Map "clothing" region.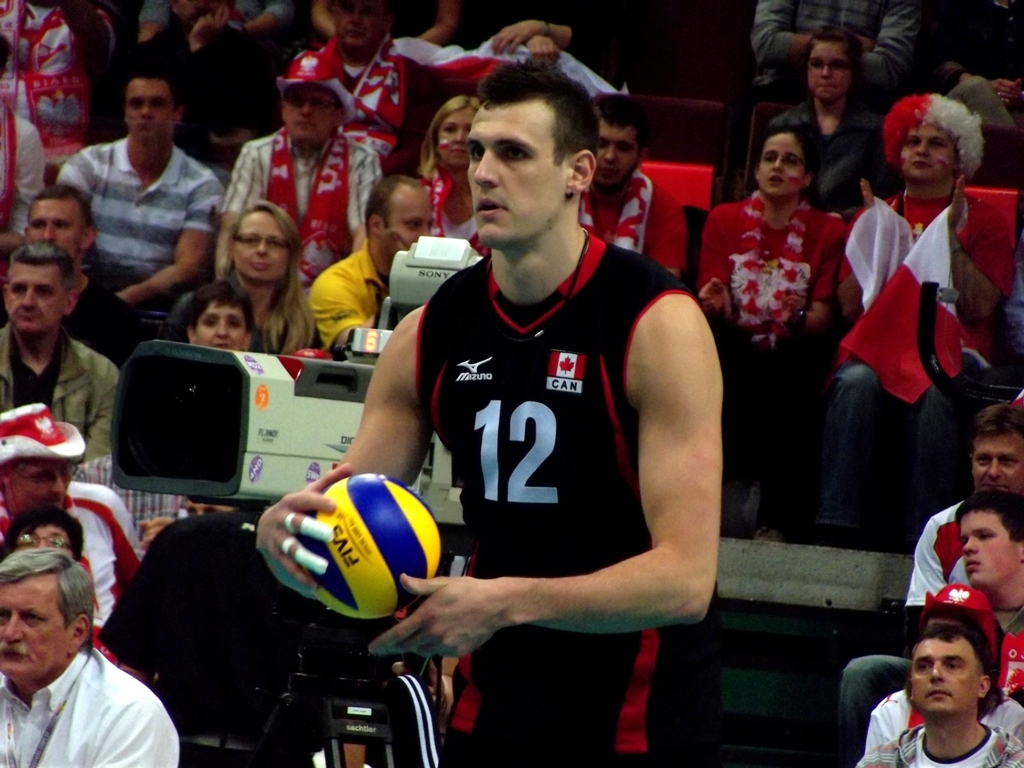
Mapped to (x1=61, y1=275, x2=135, y2=381).
